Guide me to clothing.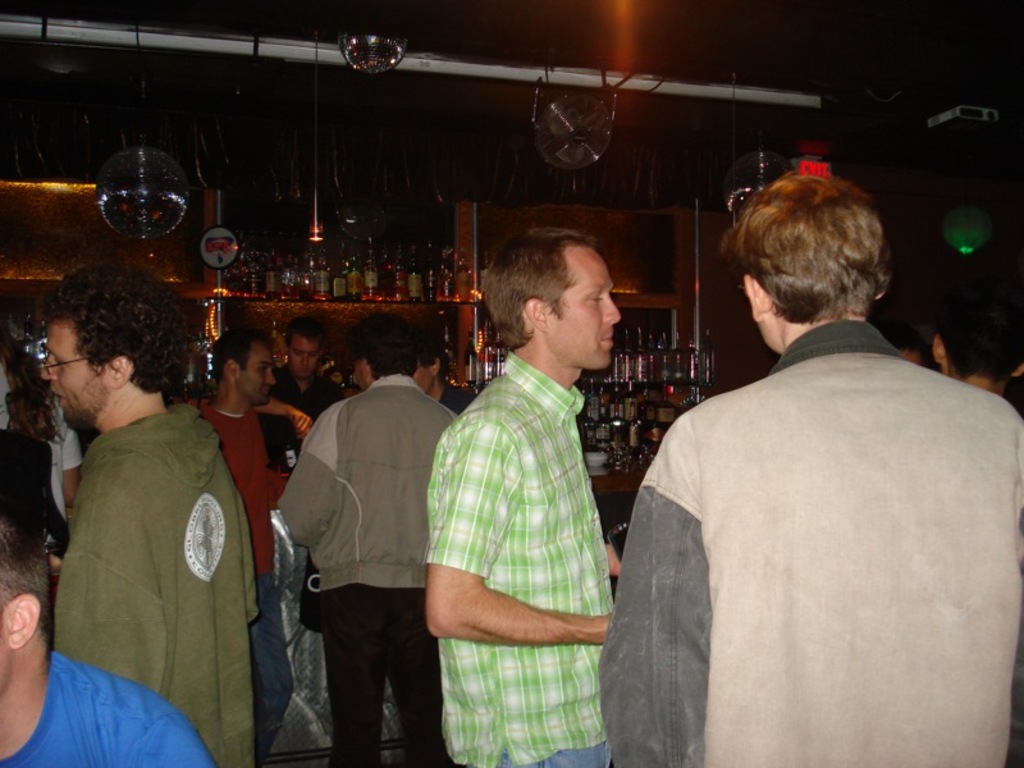
Guidance: bbox(604, 291, 1009, 765).
